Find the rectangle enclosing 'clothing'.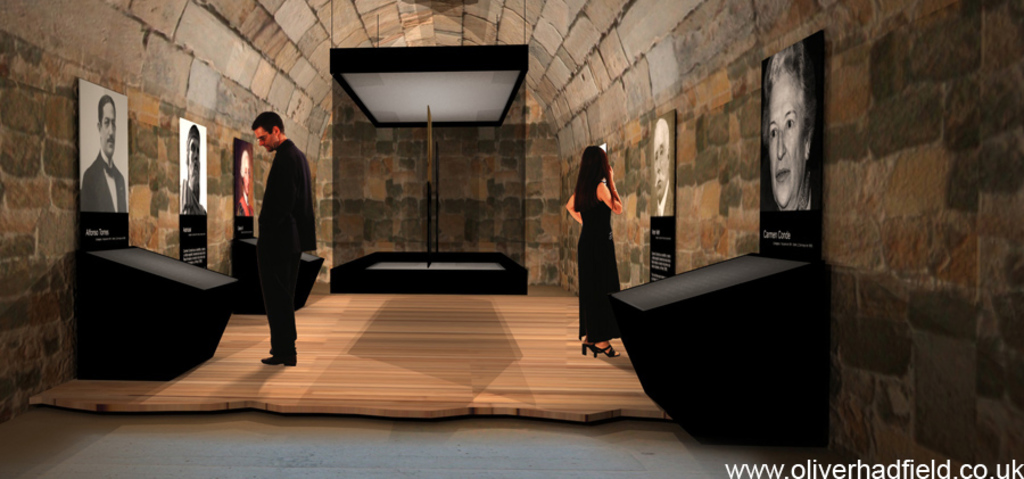
box(176, 180, 204, 215).
